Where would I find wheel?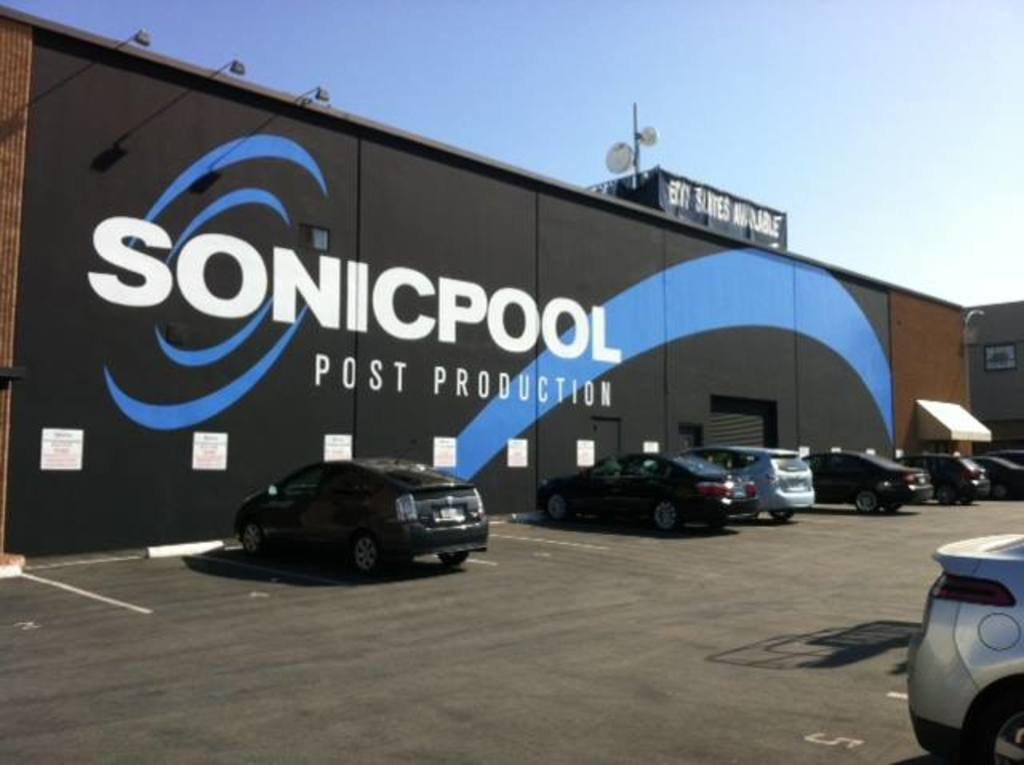
At bbox=[344, 530, 384, 578].
